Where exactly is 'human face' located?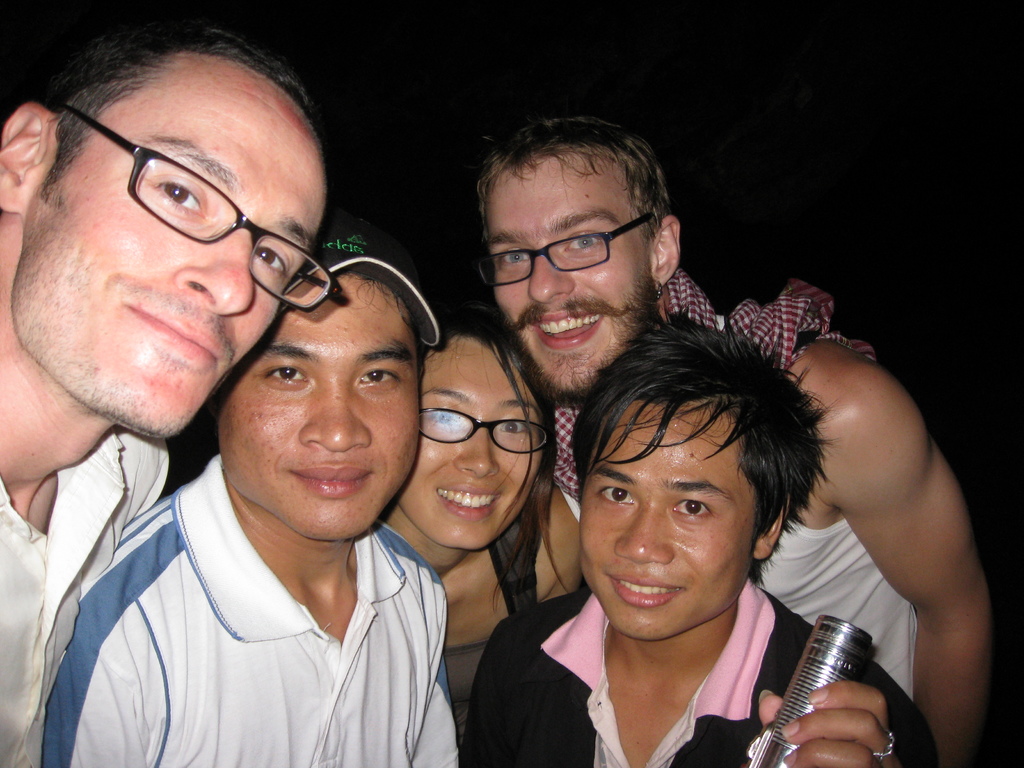
Its bounding box is (218,277,426,547).
